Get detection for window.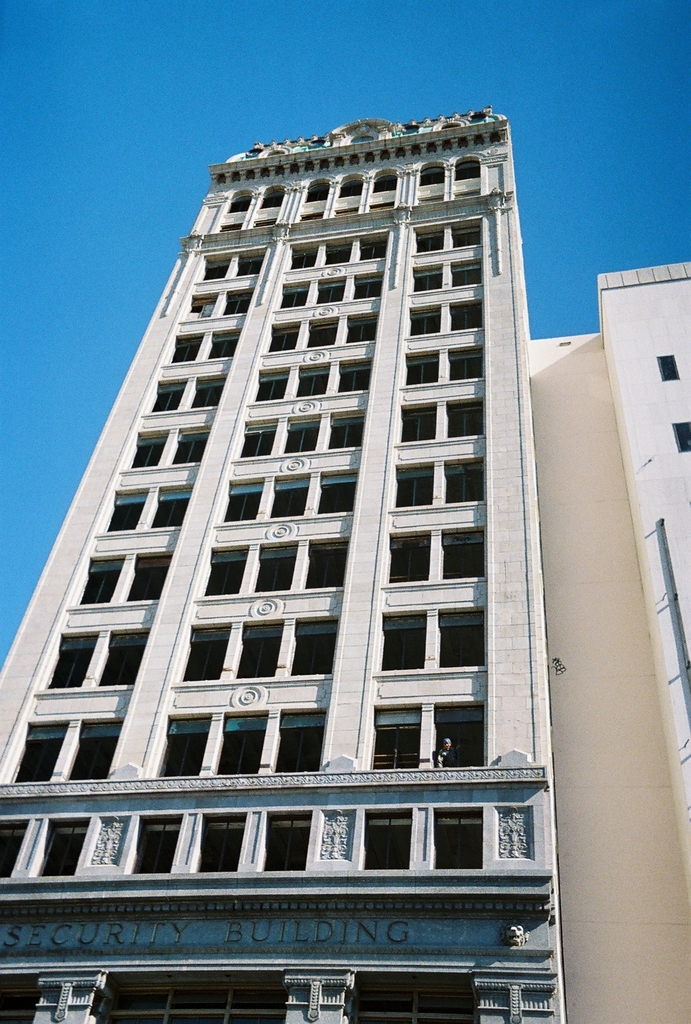
Detection: 218 714 268 772.
